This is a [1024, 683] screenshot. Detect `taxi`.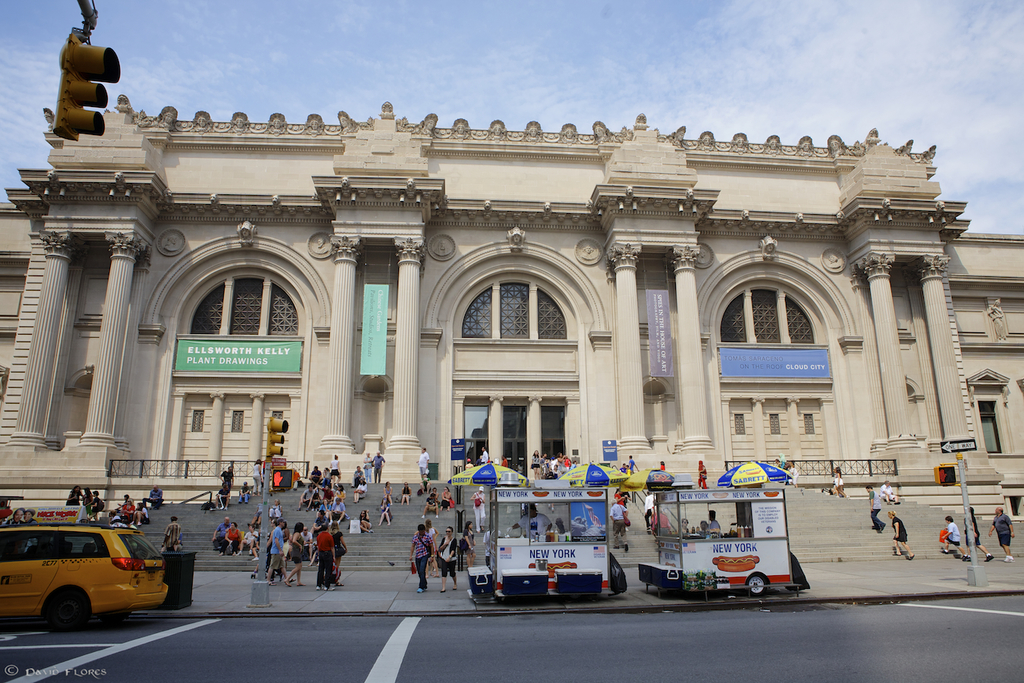
Rect(3, 509, 175, 637).
